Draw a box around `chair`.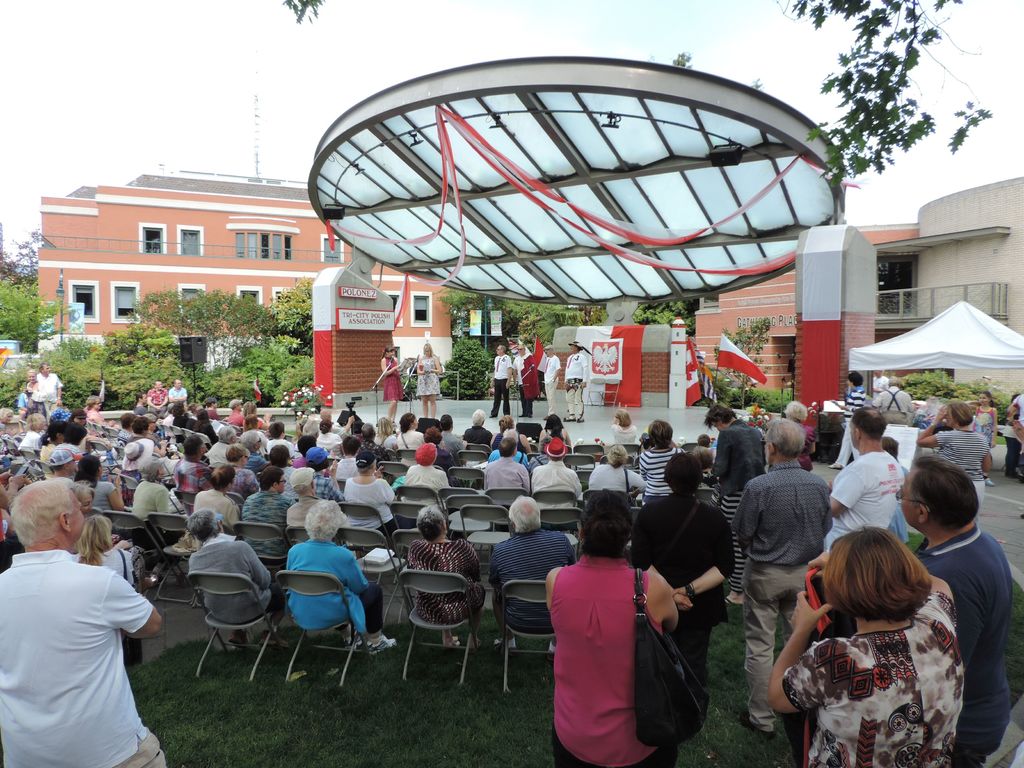
<box>555,448,595,490</box>.
